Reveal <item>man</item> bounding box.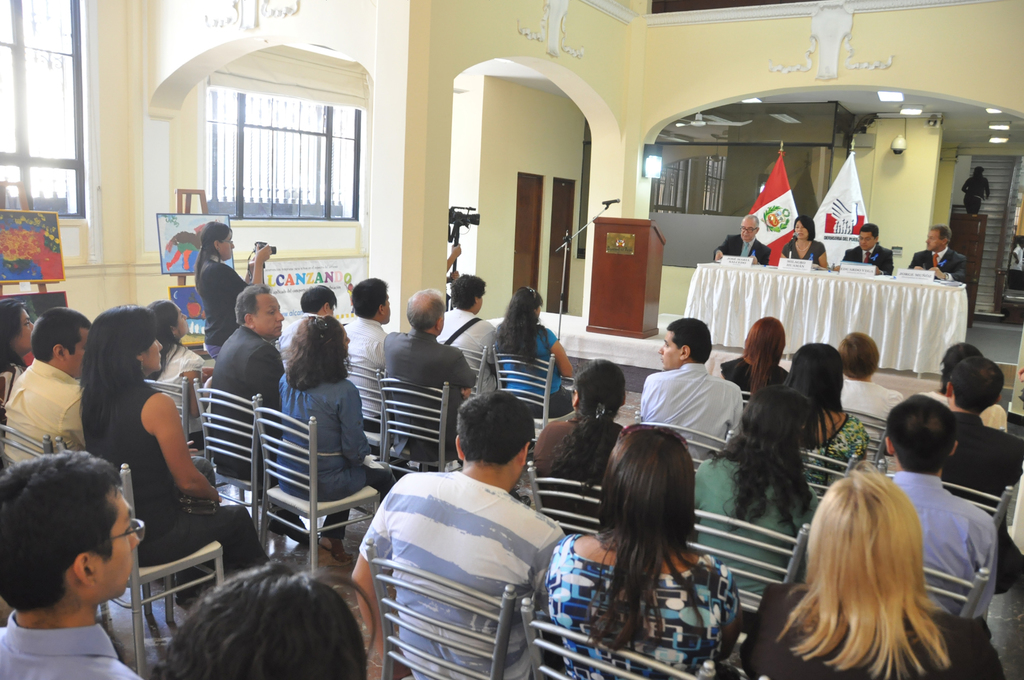
Revealed: [left=280, top=283, right=337, bottom=339].
